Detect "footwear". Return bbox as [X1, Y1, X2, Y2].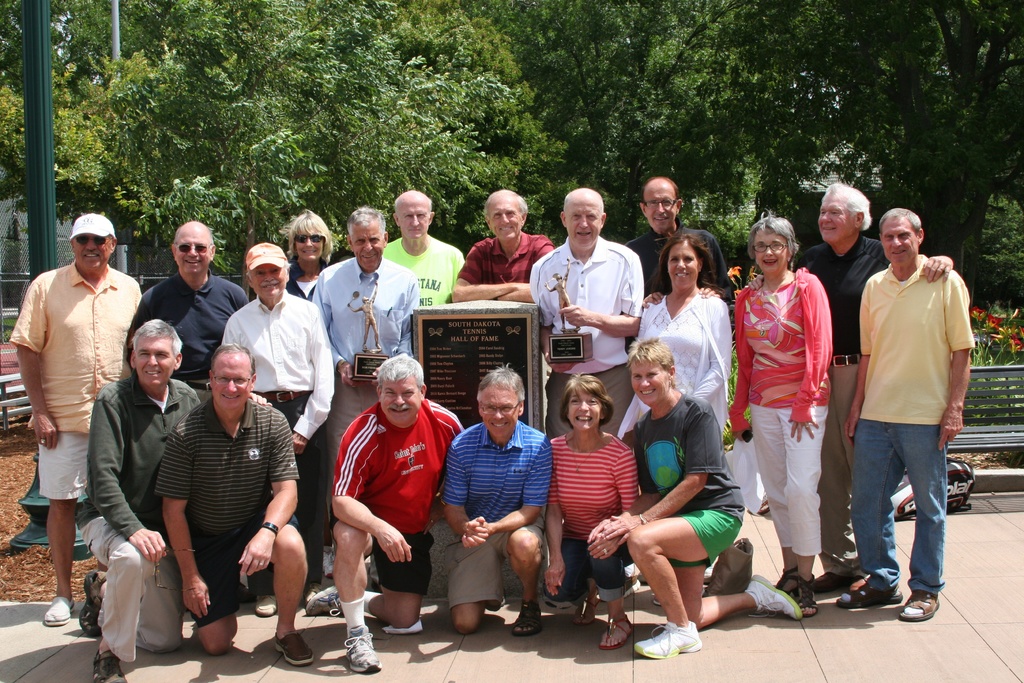
[845, 566, 932, 624].
